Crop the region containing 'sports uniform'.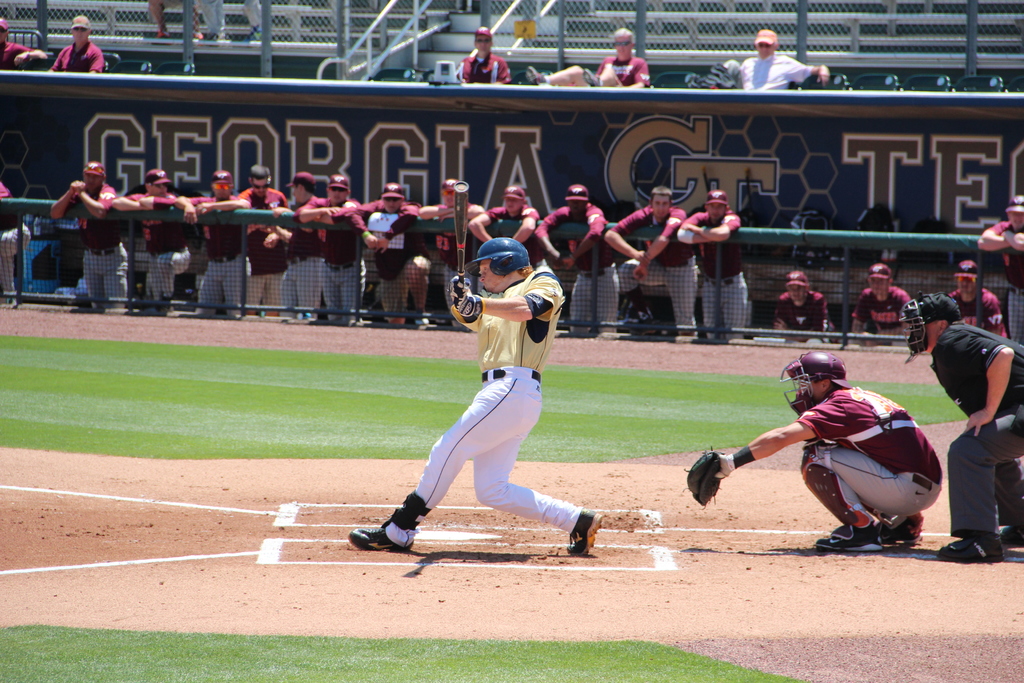
Crop region: <bbox>461, 29, 508, 82</bbox>.
